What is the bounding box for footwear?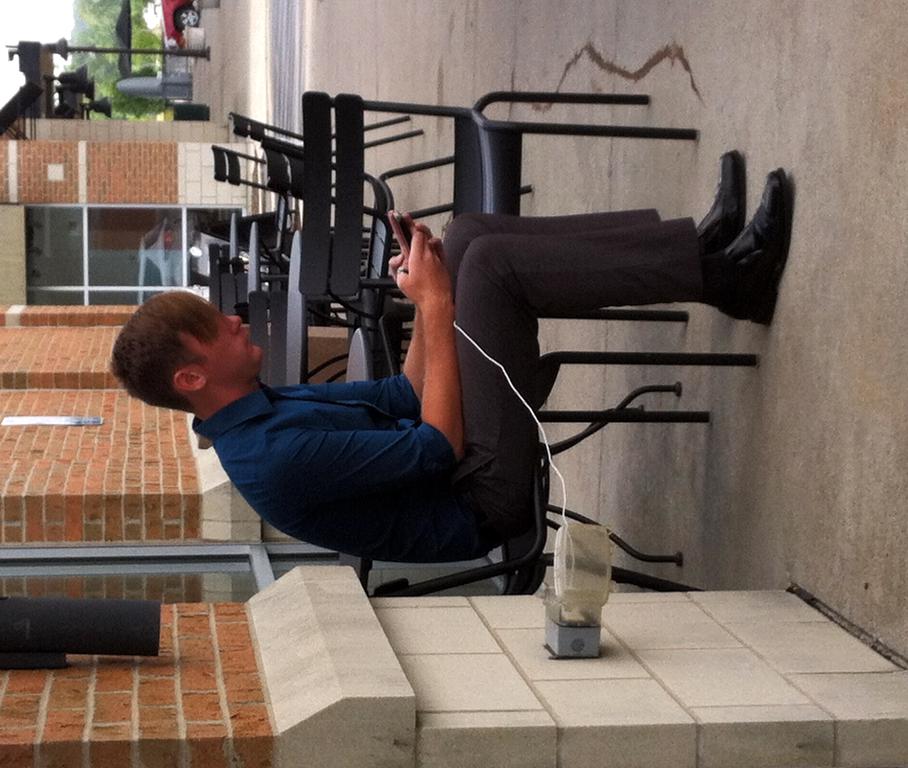
(left=694, top=149, right=746, bottom=255).
